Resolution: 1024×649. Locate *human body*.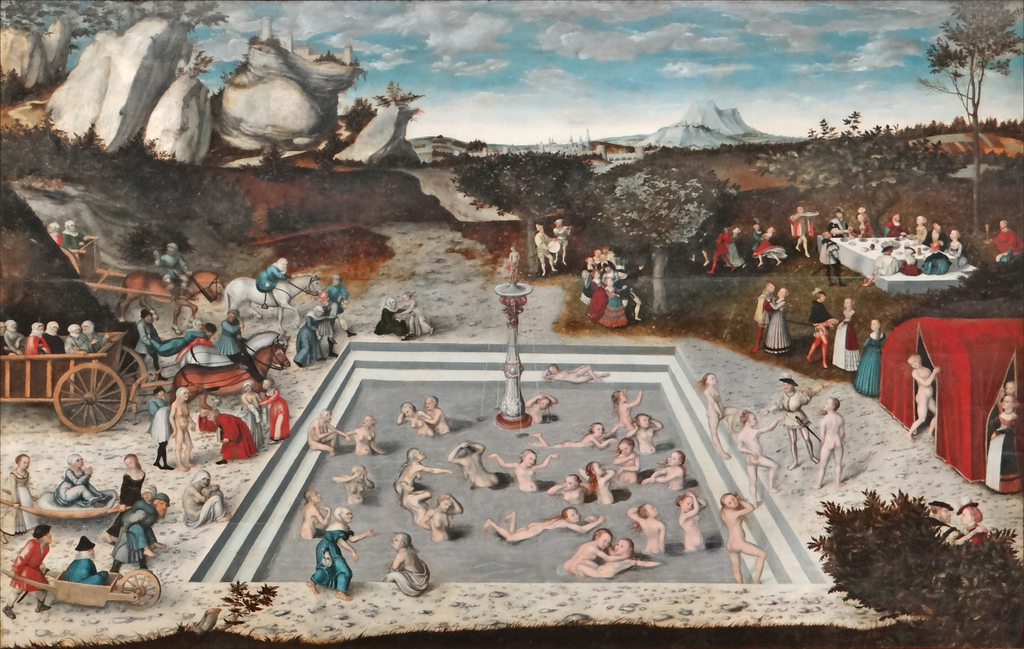
174,481,230,524.
